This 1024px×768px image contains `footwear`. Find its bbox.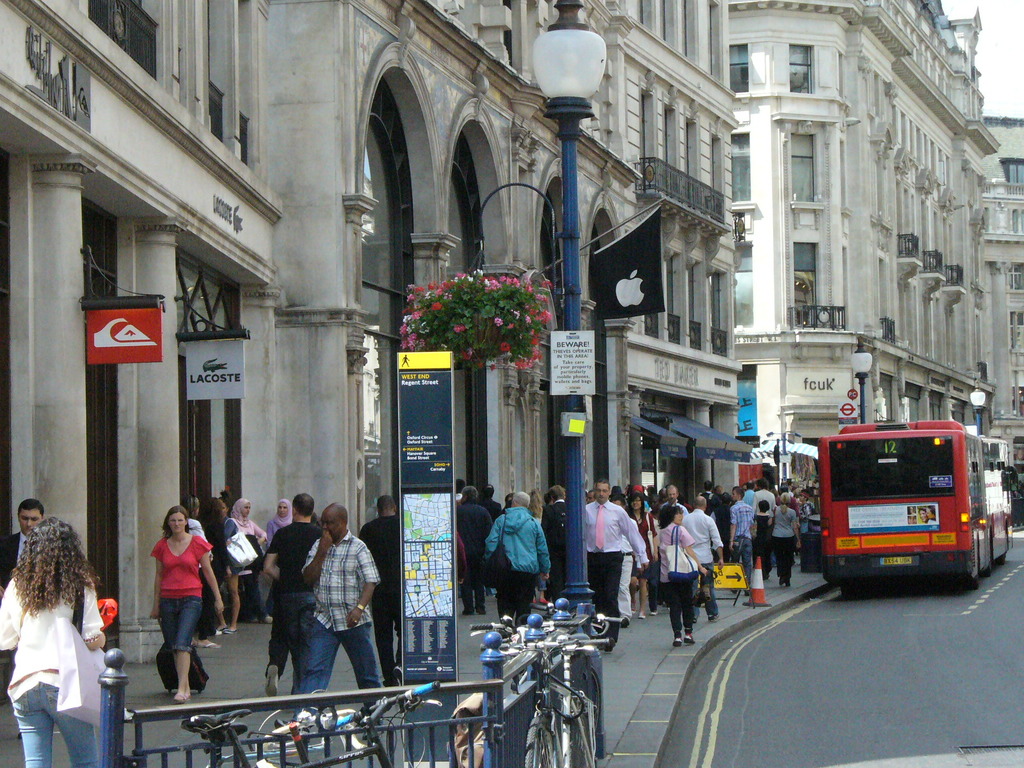
[x1=692, y1=620, x2=697, y2=625].
